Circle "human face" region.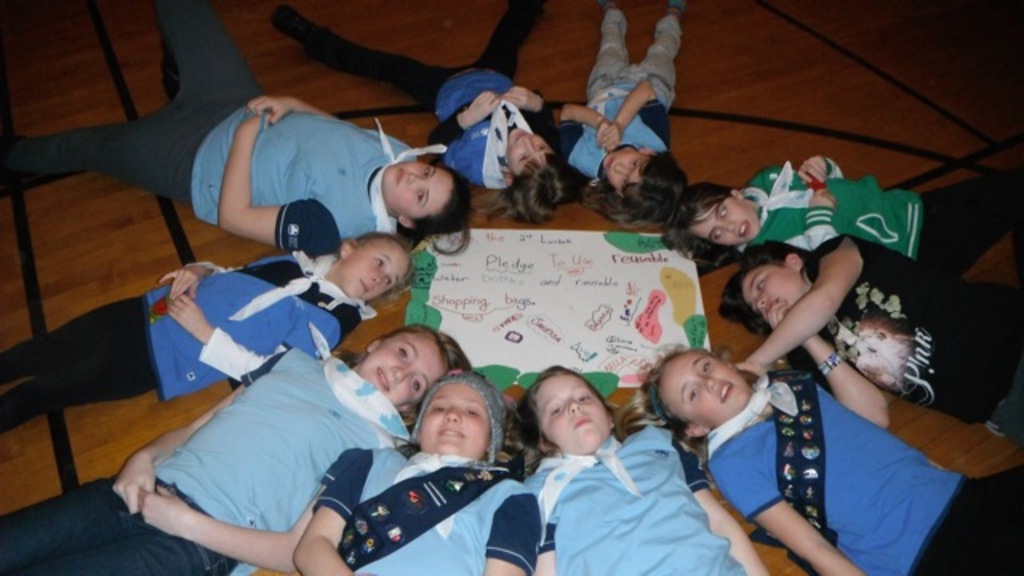
Region: box=[507, 123, 554, 166].
